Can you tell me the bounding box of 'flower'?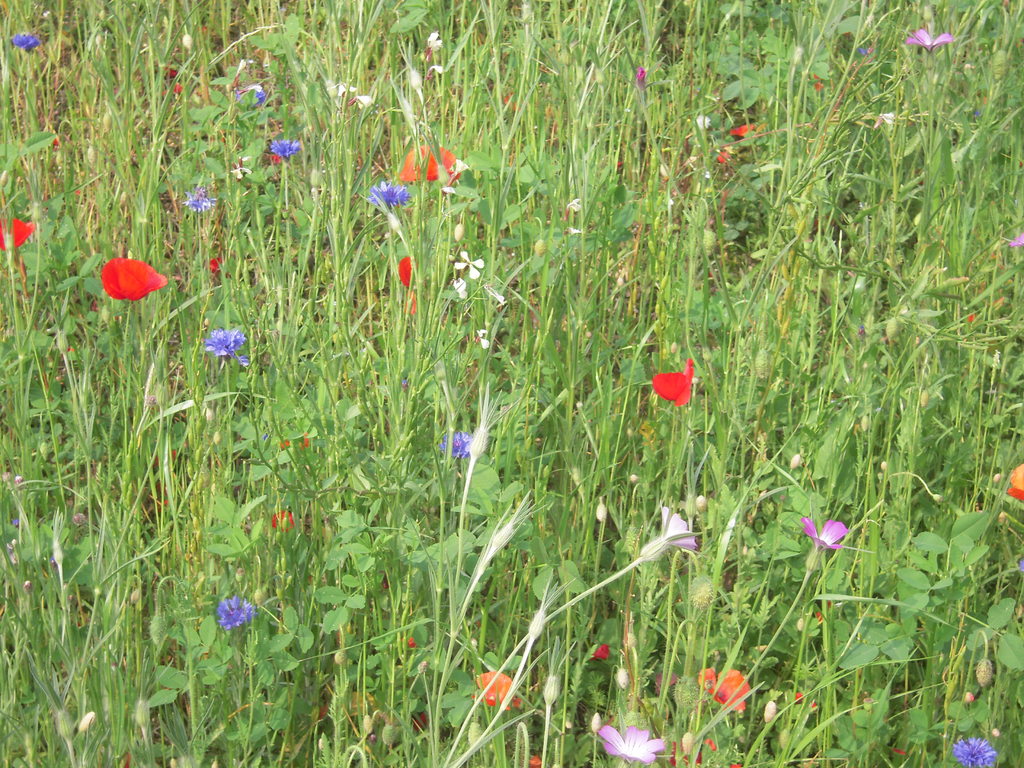
(left=360, top=180, right=412, bottom=214).
